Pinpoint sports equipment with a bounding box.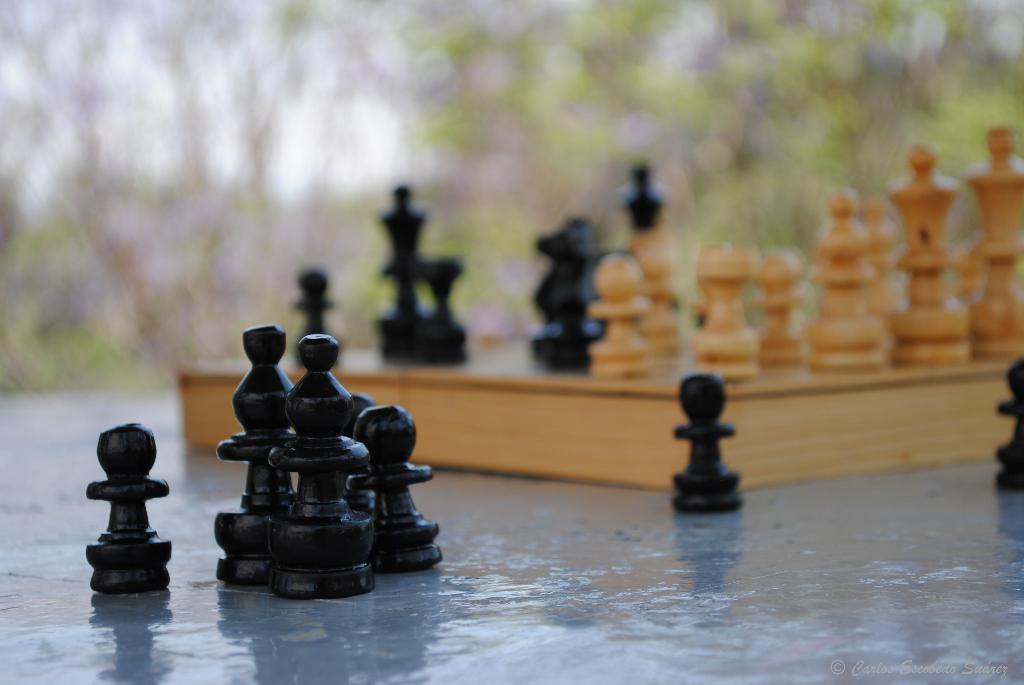
locate(417, 245, 474, 367).
